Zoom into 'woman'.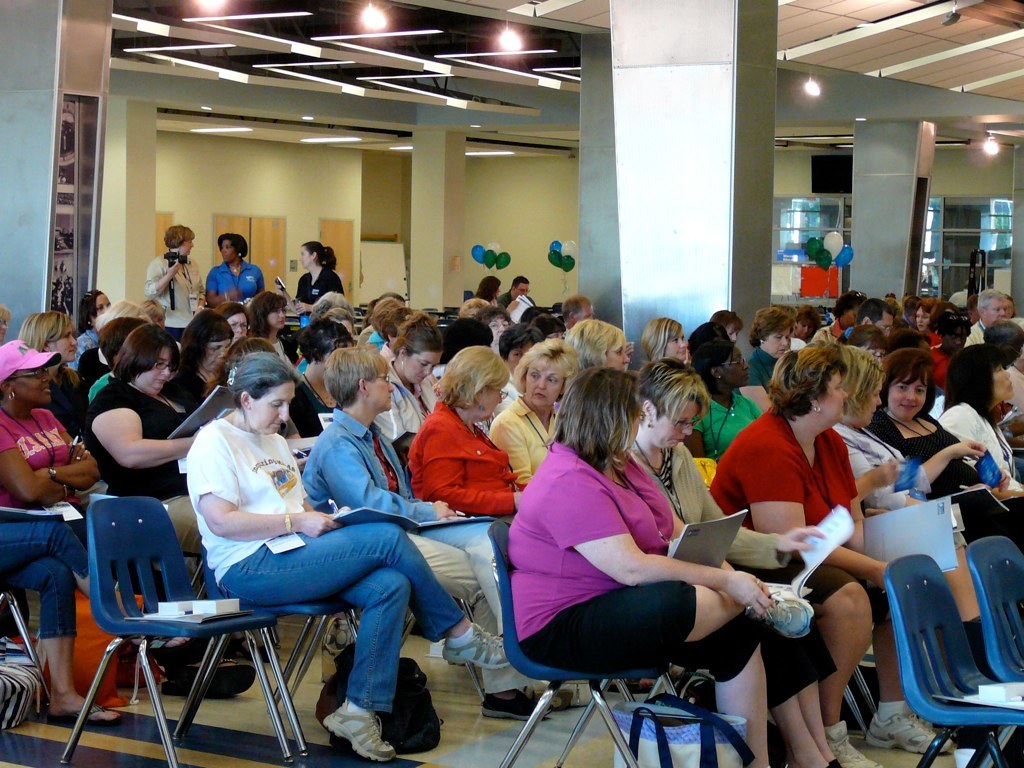
Zoom target: box(19, 313, 92, 428).
